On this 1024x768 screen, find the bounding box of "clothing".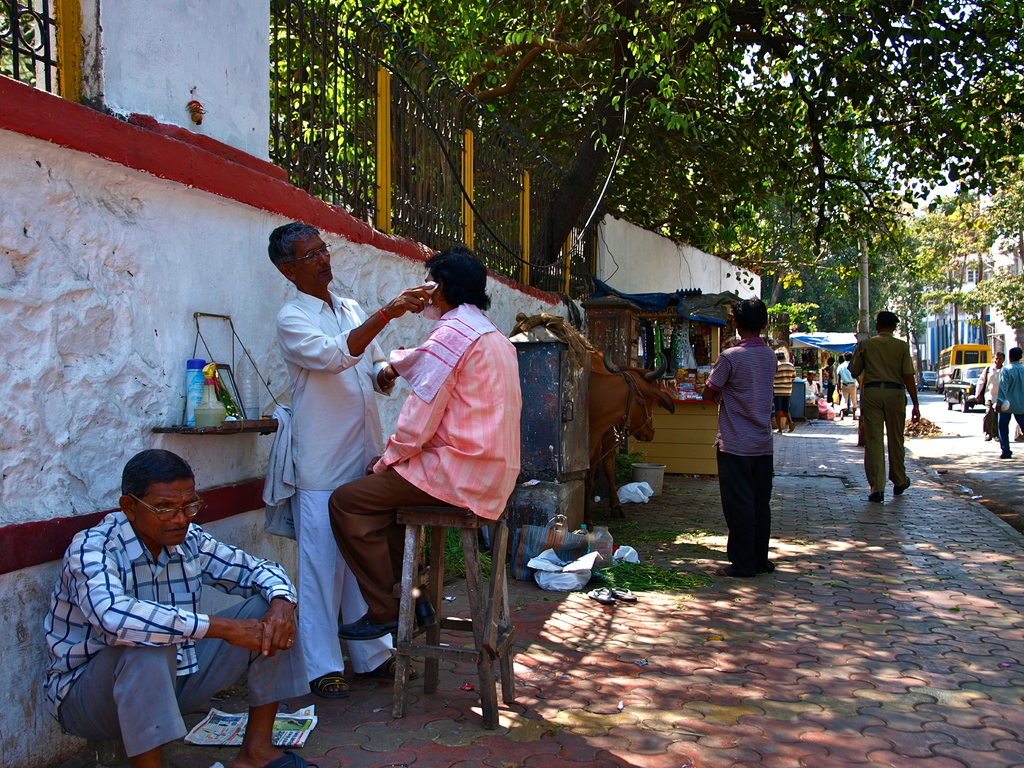
Bounding box: (left=831, top=361, right=859, bottom=407).
